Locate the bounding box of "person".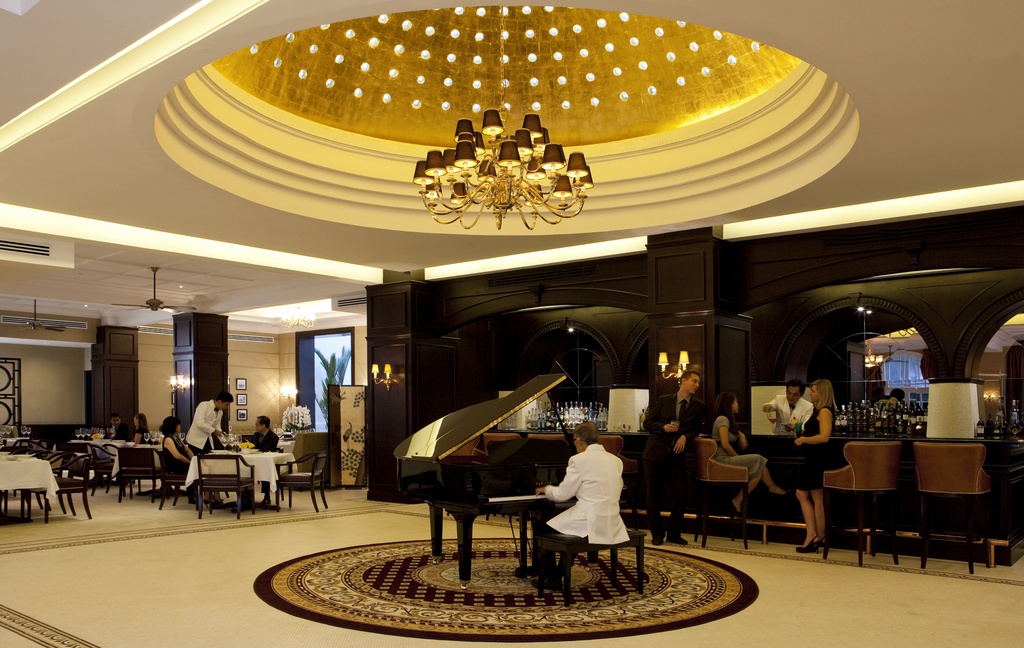
Bounding box: left=249, top=414, right=279, bottom=507.
